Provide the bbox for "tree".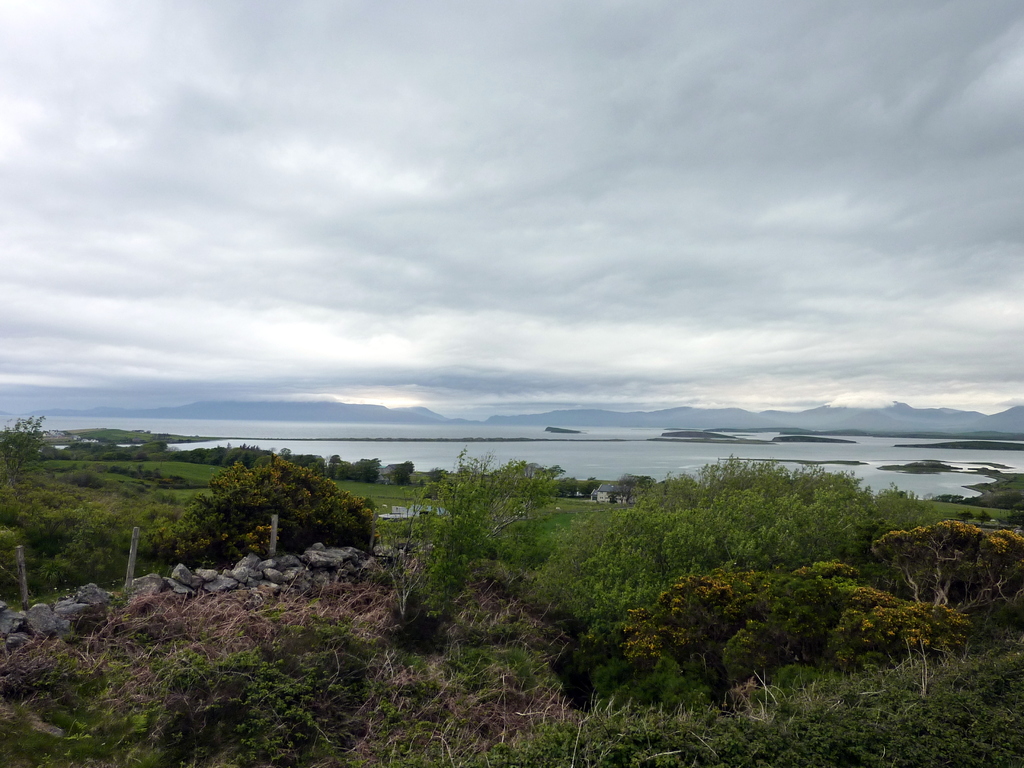
{"left": 0, "top": 410, "right": 59, "bottom": 533}.
